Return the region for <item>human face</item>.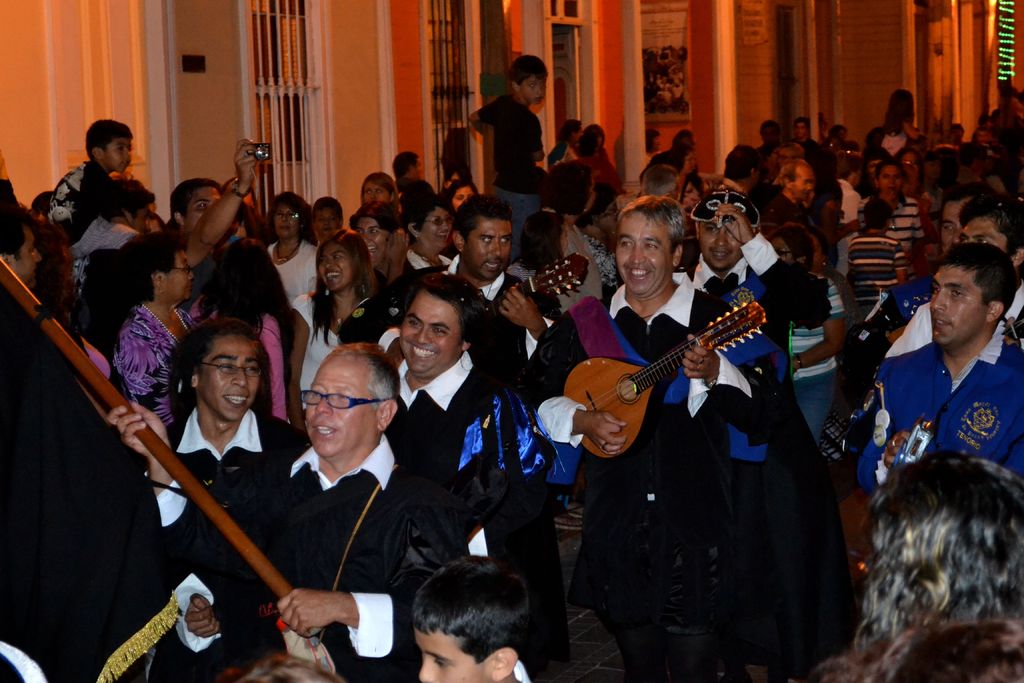
left=363, top=183, right=390, bottom=199.
